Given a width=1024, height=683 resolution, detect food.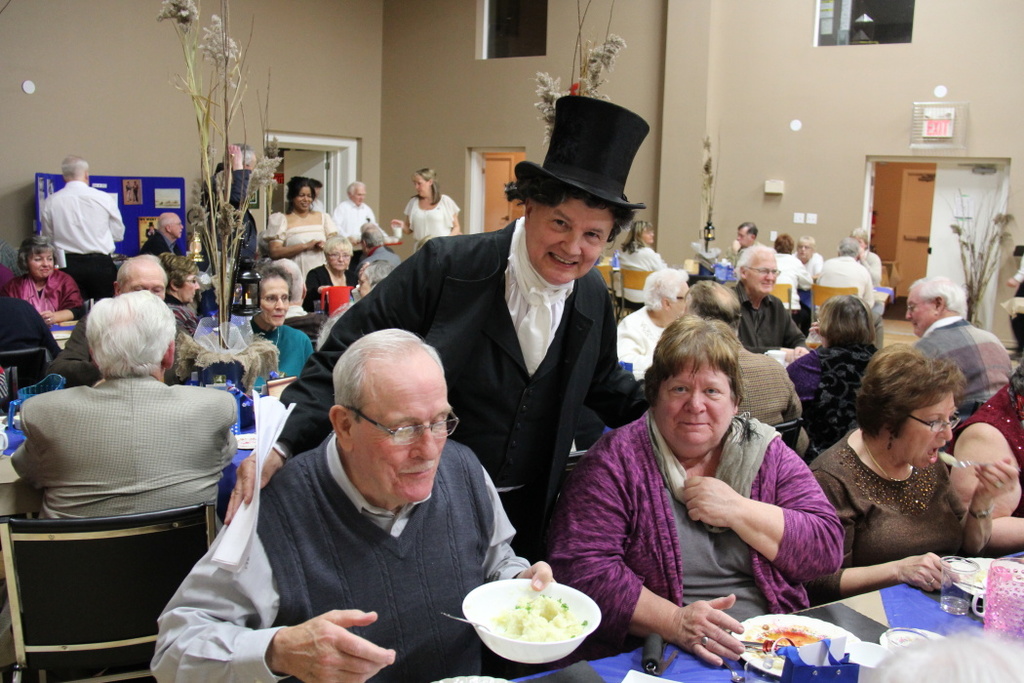
bbox=[468, 579, 593, 657].
